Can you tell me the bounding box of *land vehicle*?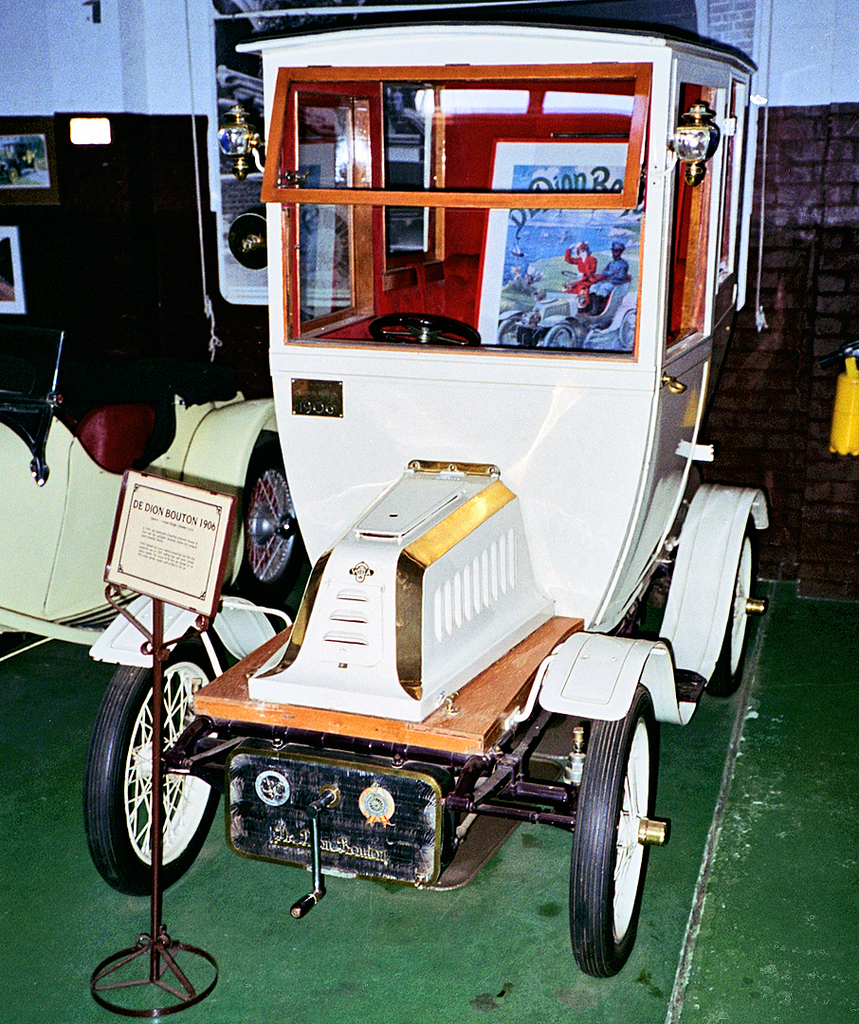
499 288 648 351.
